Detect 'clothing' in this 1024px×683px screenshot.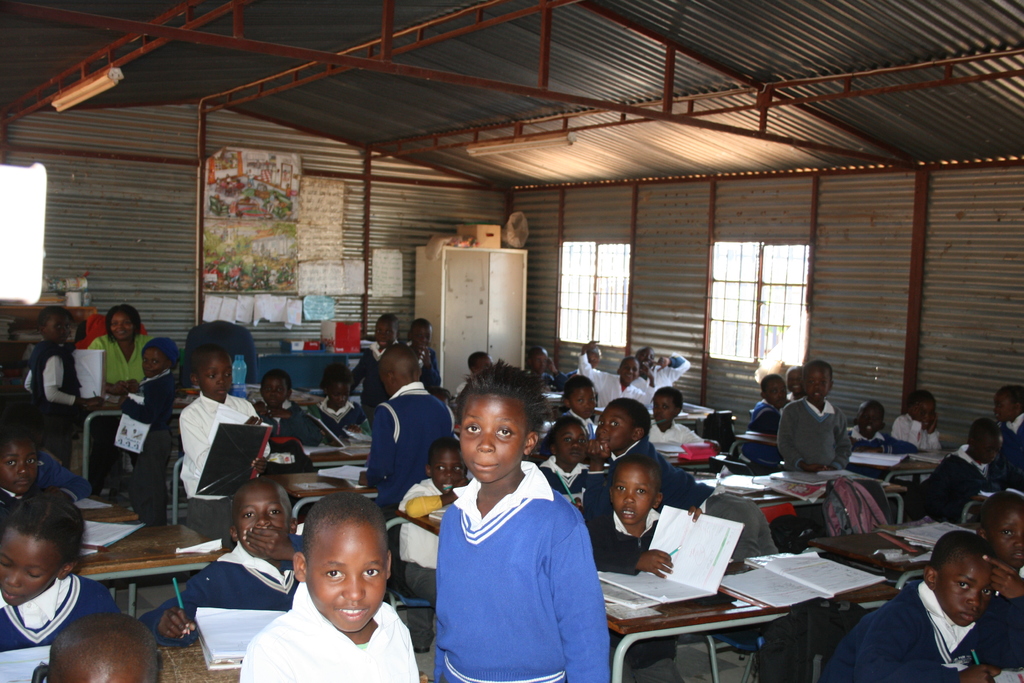
Detection: 246,572,423,682.
